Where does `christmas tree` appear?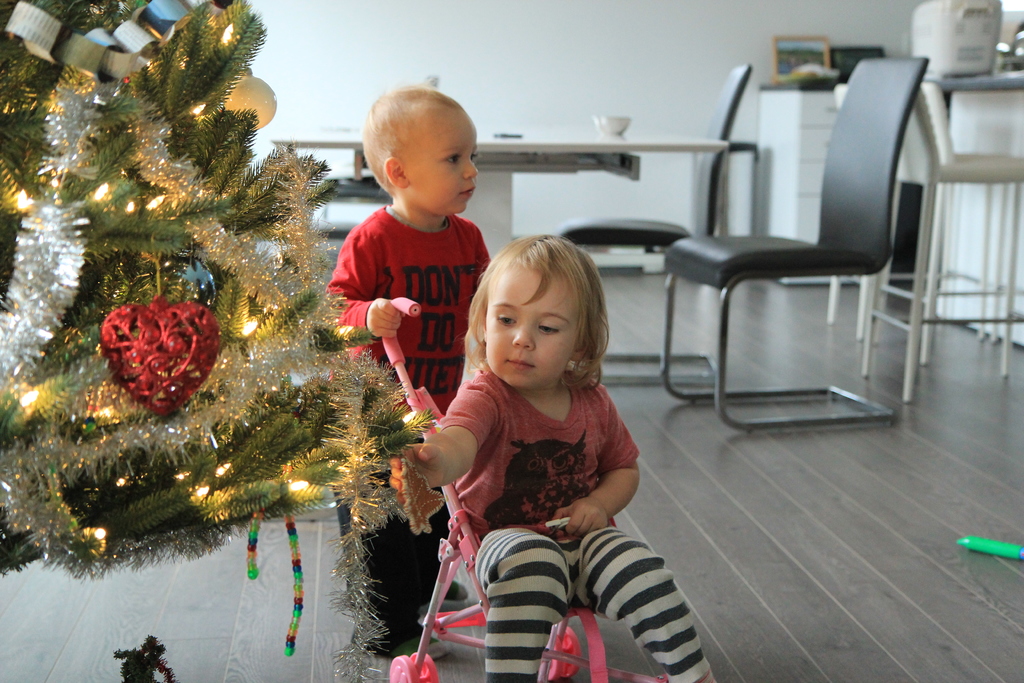
Appears at {"x1": 0, "y1": 0, "x2": 454, "y2": 682}.
